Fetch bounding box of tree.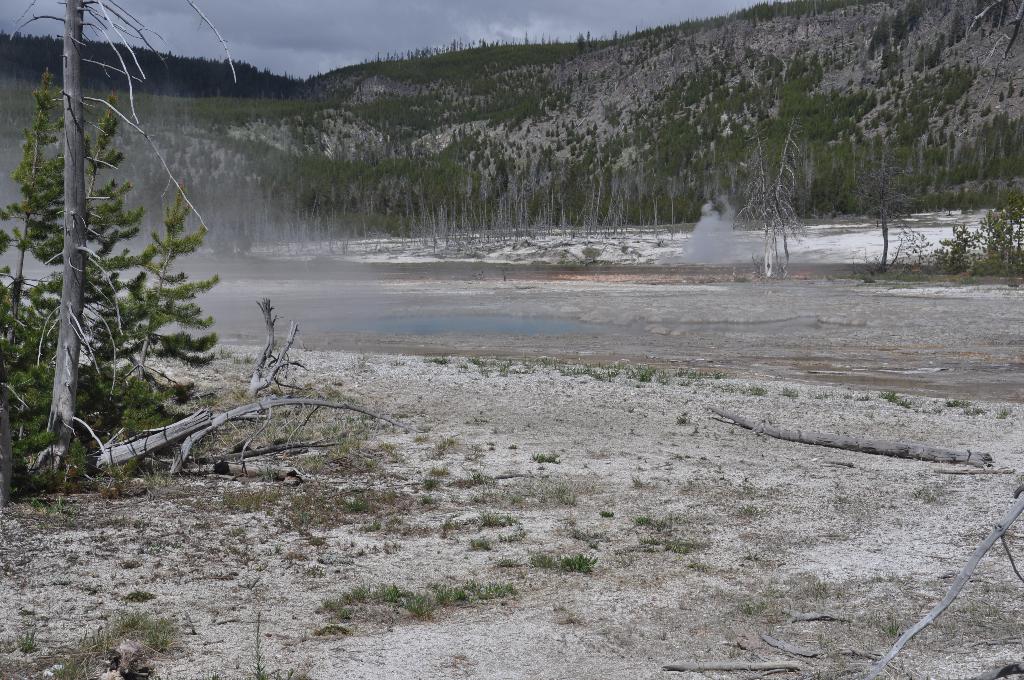
Bbox: <box>0,0,371,471</box>.
